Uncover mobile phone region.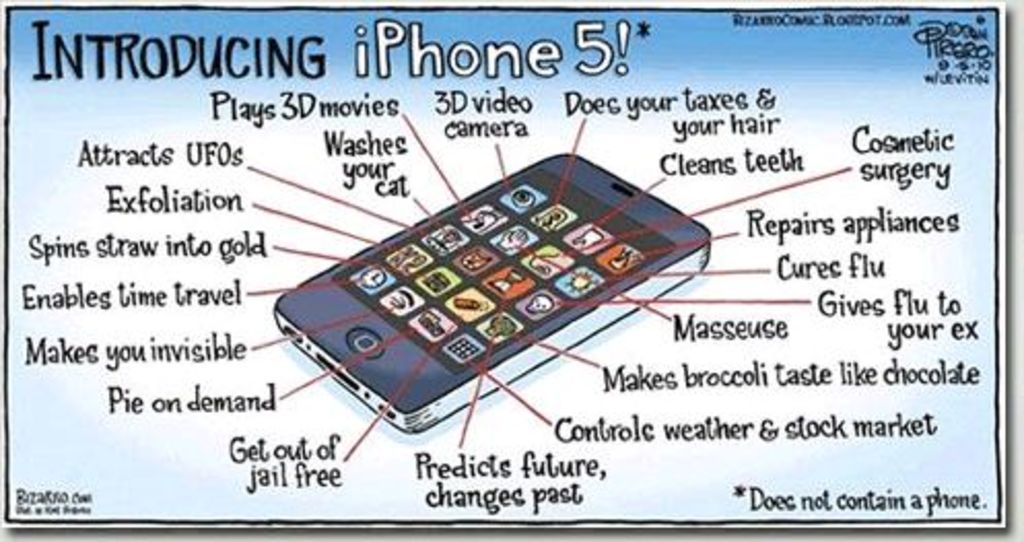
Uncovered: crop(272, 150, 713, 433).
